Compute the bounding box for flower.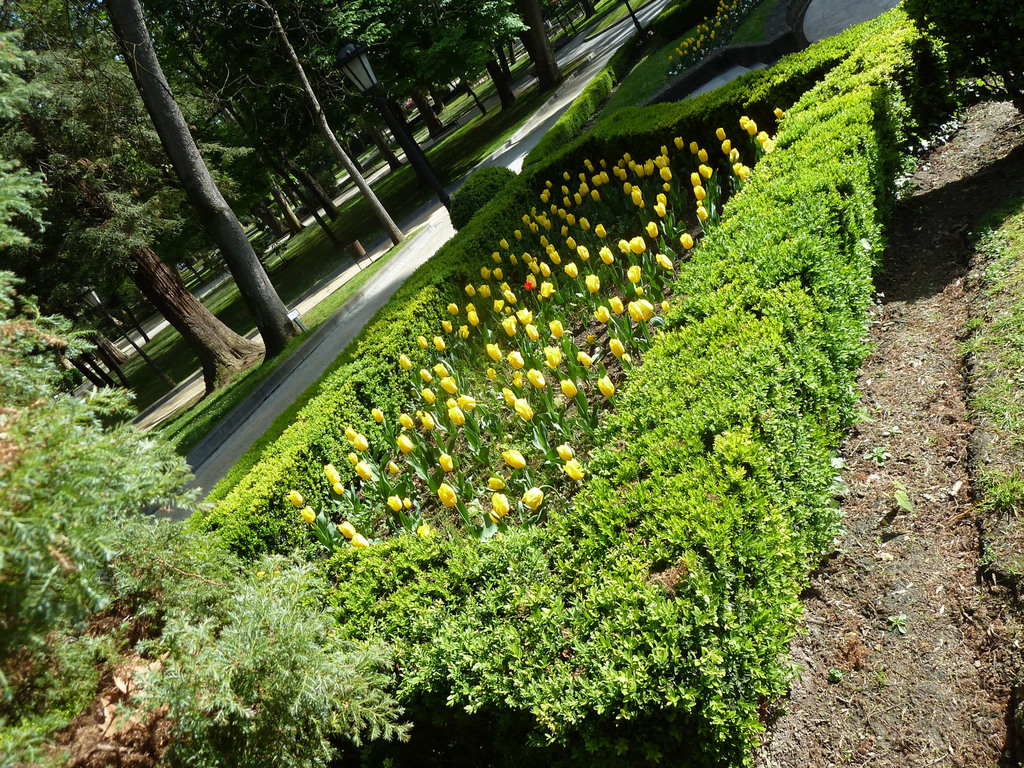
bbox=(285, 482, 300, 503).
